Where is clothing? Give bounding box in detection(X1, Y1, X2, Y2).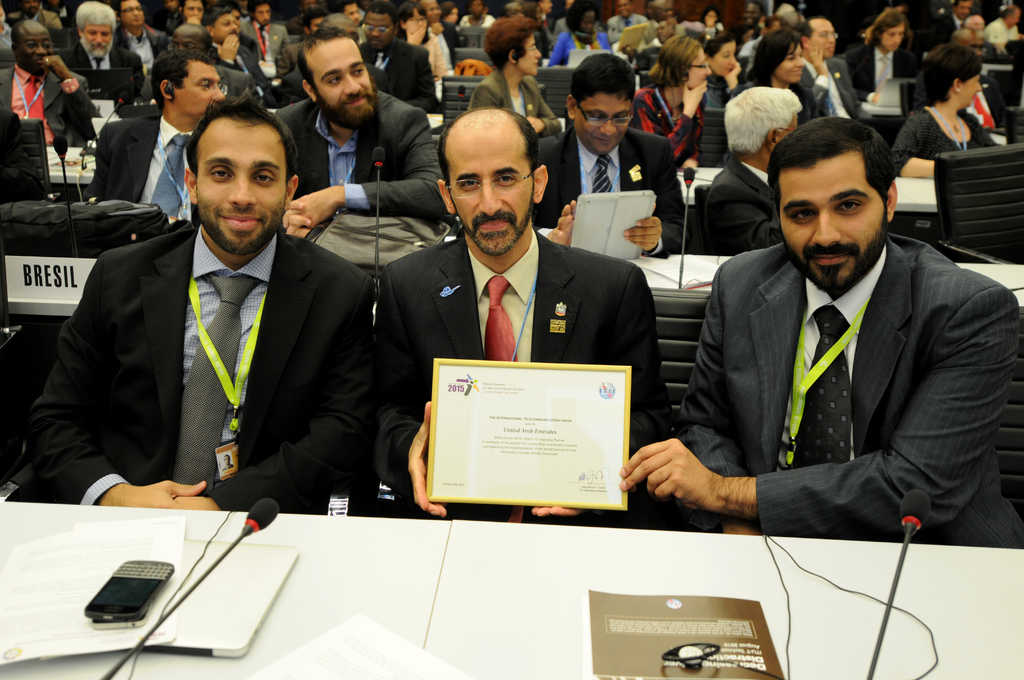
detection(369, 236, 670, 530).
